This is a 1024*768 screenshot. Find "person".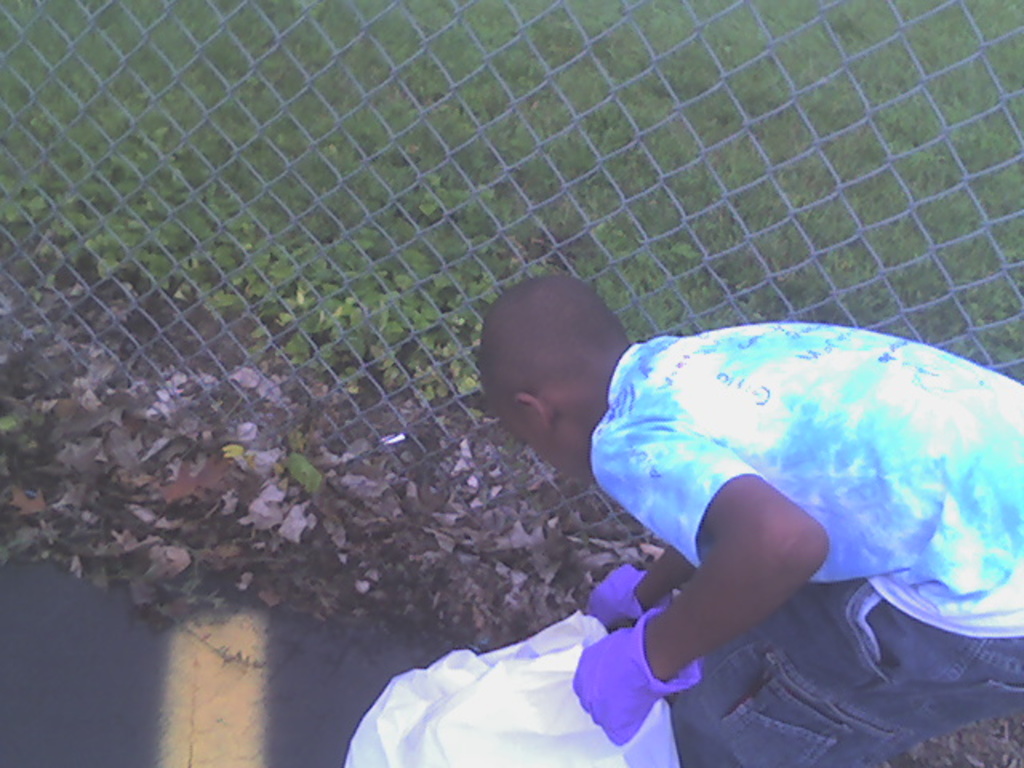
Bounding box: [left=482, top=227, right=1003, bottom=763].
